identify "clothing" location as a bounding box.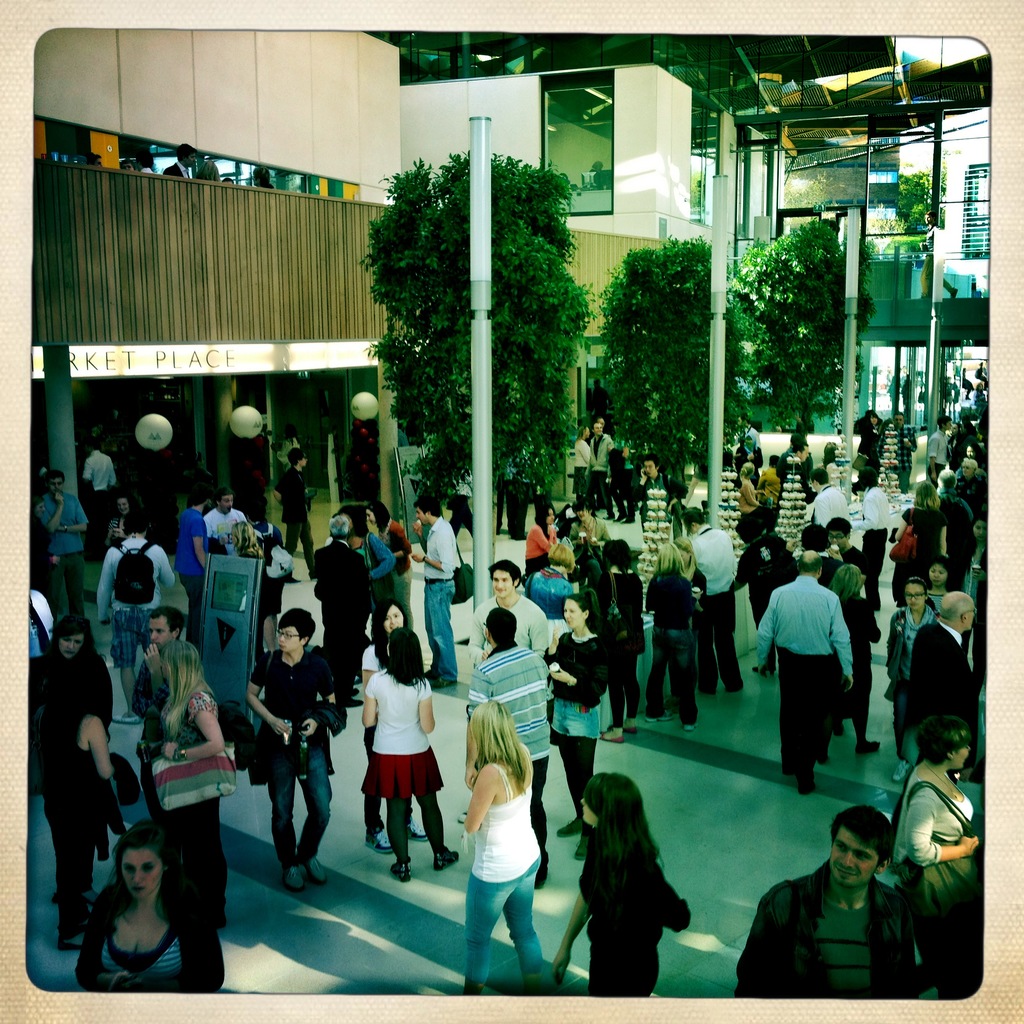
Rect(808, 485, 858, 534).
